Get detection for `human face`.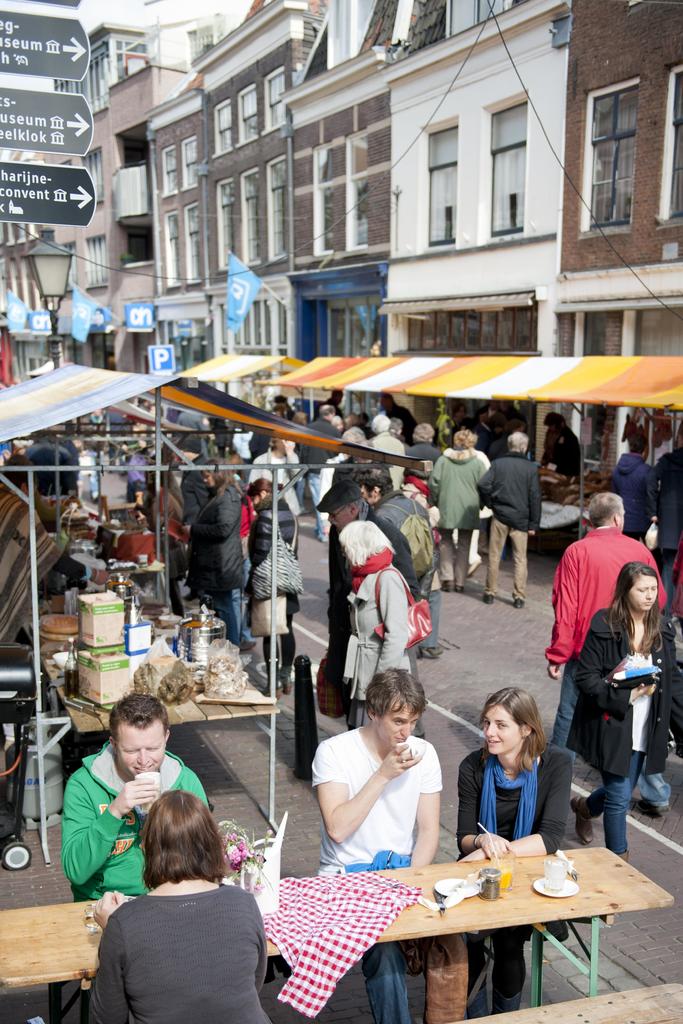
Detection: detection(336, 421, 347, 429).
